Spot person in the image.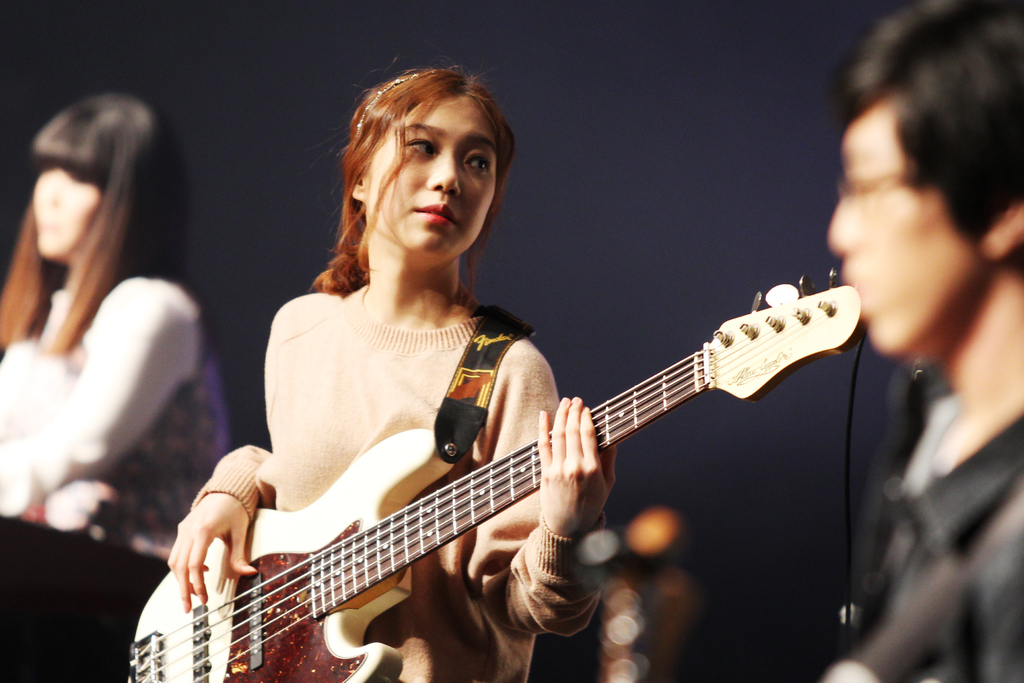
person found at bbox=[1, 87, 232, 561].
